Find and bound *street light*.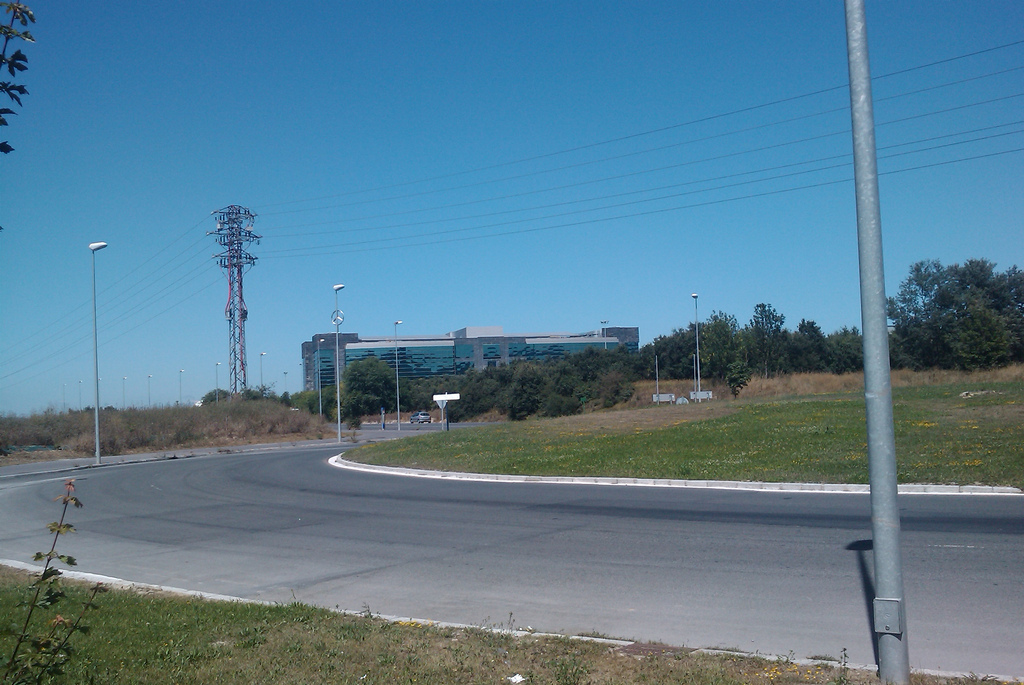
Bound: BBox(328, 282, 359, 436).
